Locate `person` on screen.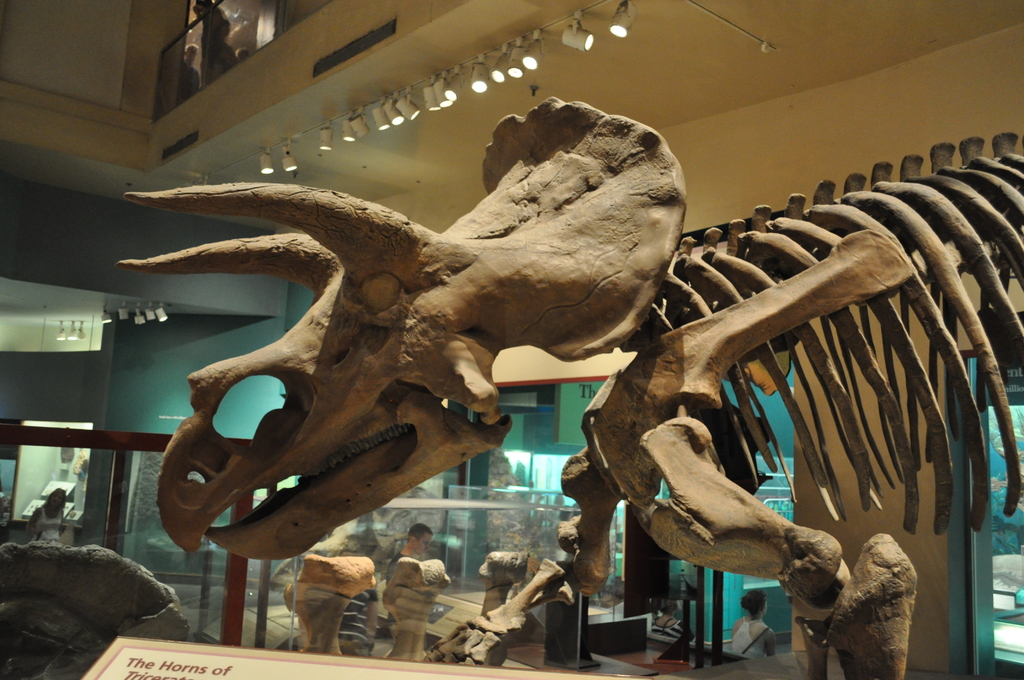
On screen at (186,44,199,91).
